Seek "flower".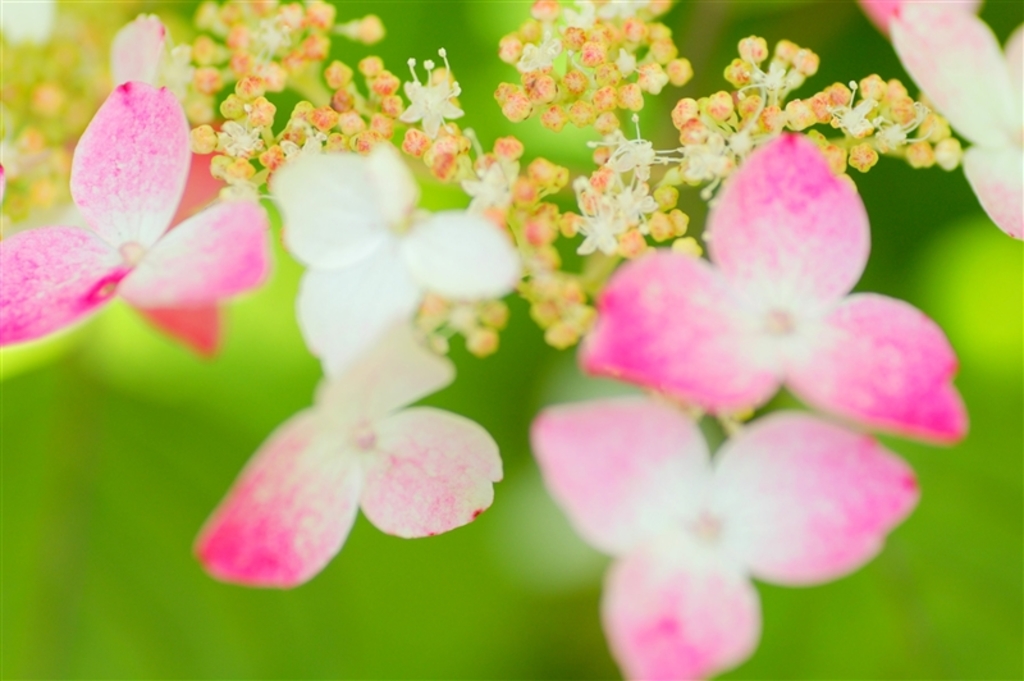
<bbox>202, 319, 513, 600</bbox>.
